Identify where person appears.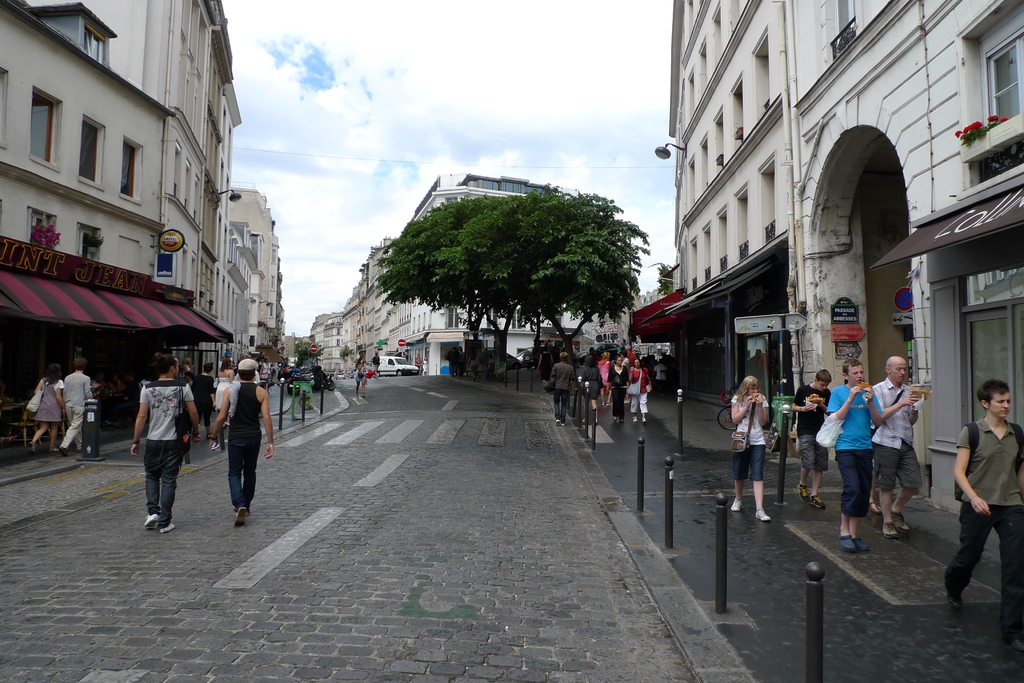
Appears at x1=129, y1=348, x2=200, y2=537.
